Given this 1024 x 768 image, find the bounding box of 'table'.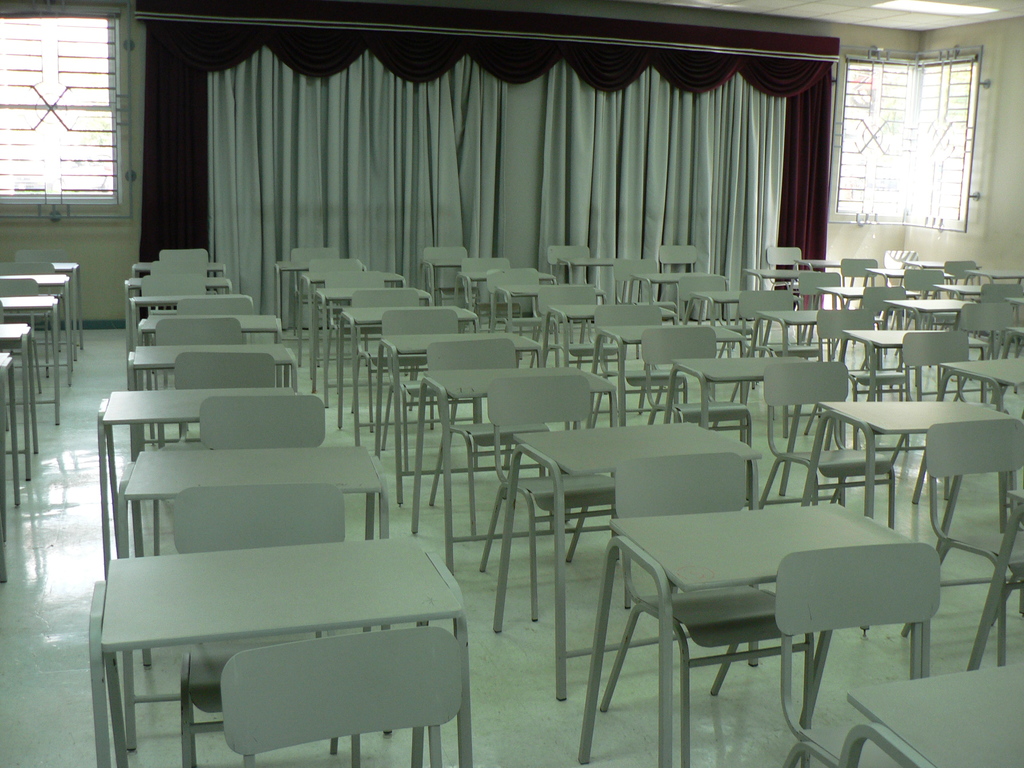
BBox(378, 333, 543, 505).
